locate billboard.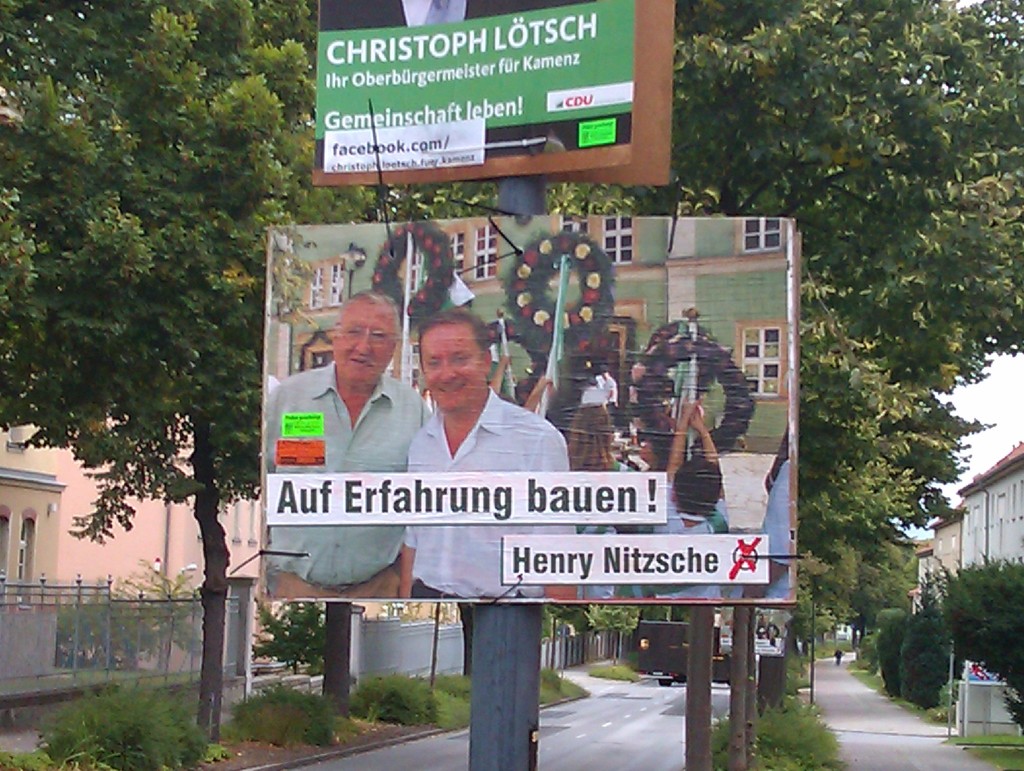
Bounding box: 260, 211, 806, 606.
